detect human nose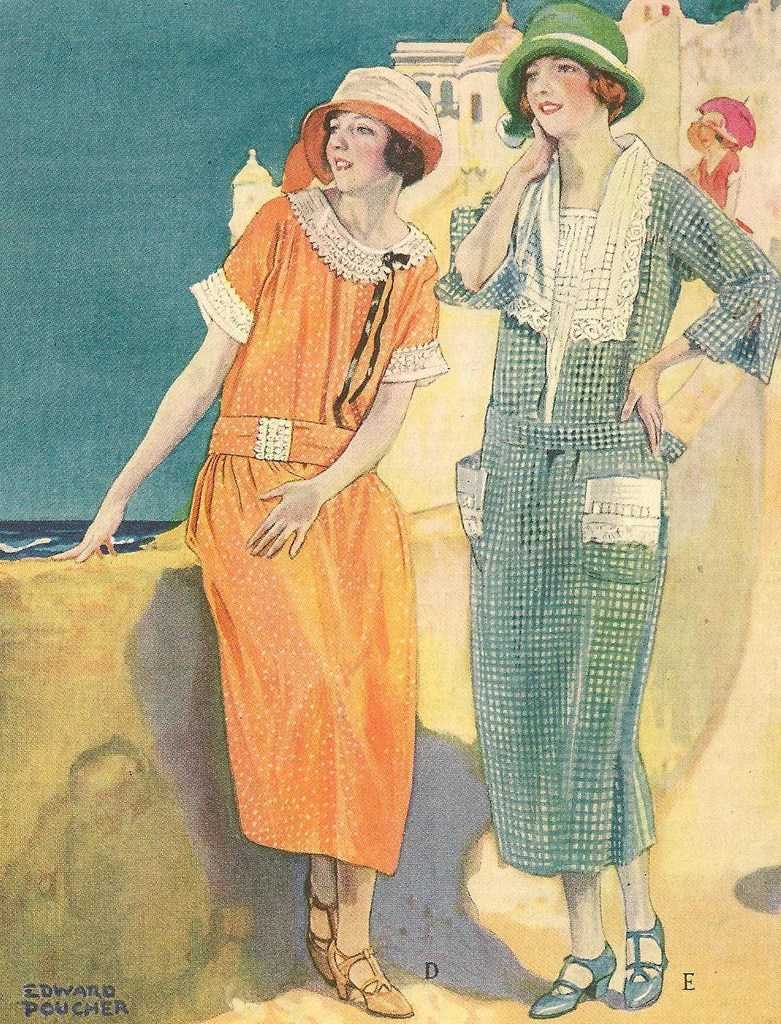
[527,74,550,97]
